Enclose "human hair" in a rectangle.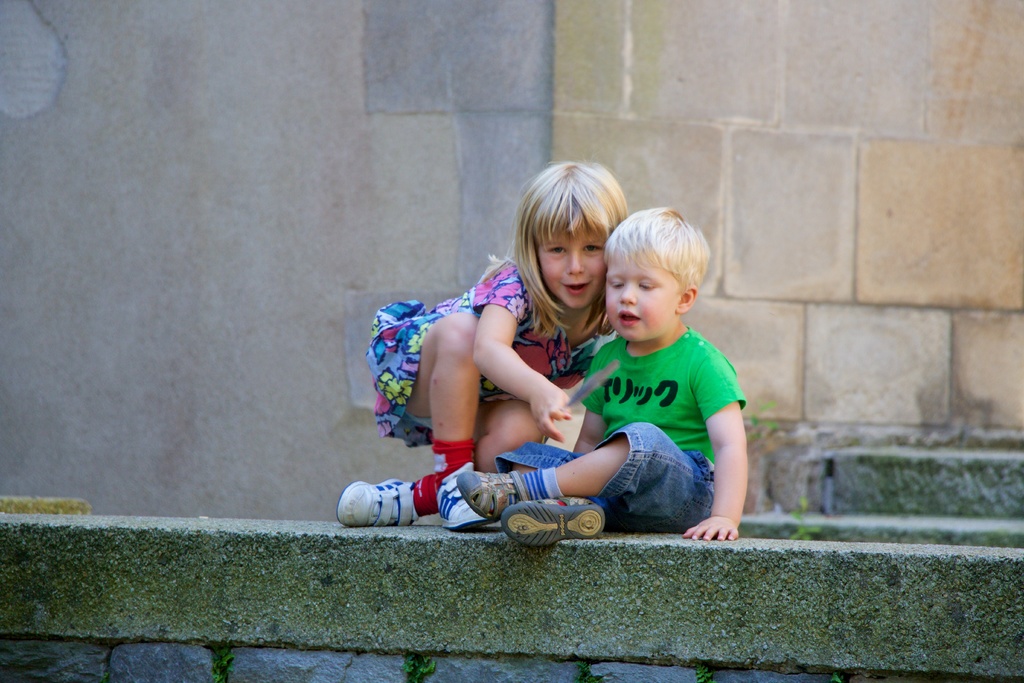
[600, 206, 711, 299].
